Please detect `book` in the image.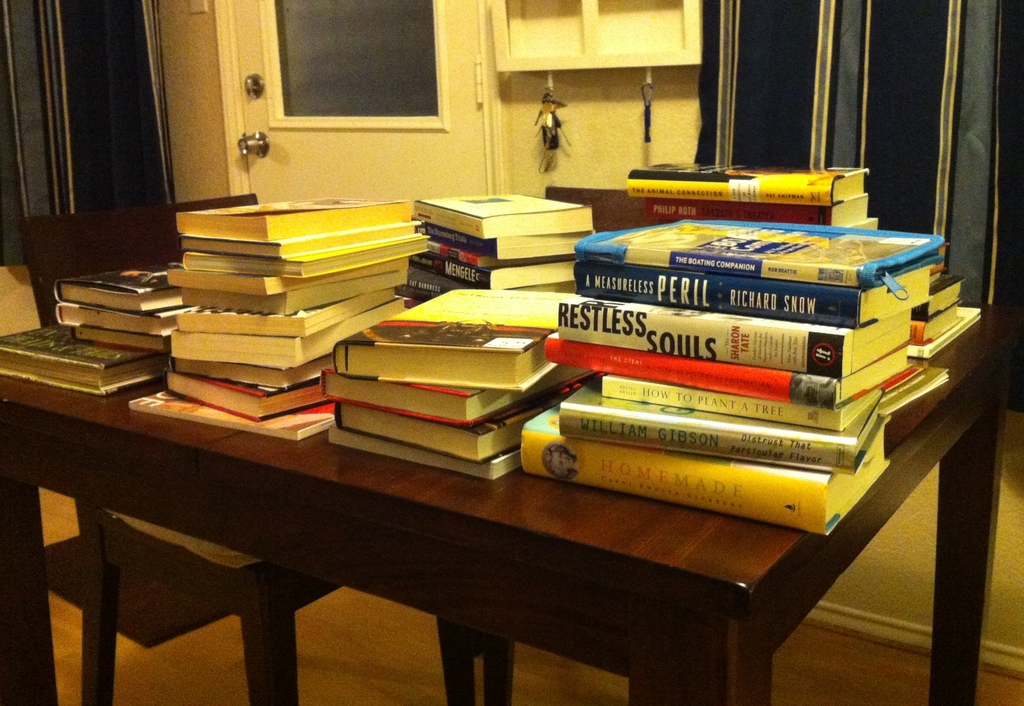
325:281:570:392.
